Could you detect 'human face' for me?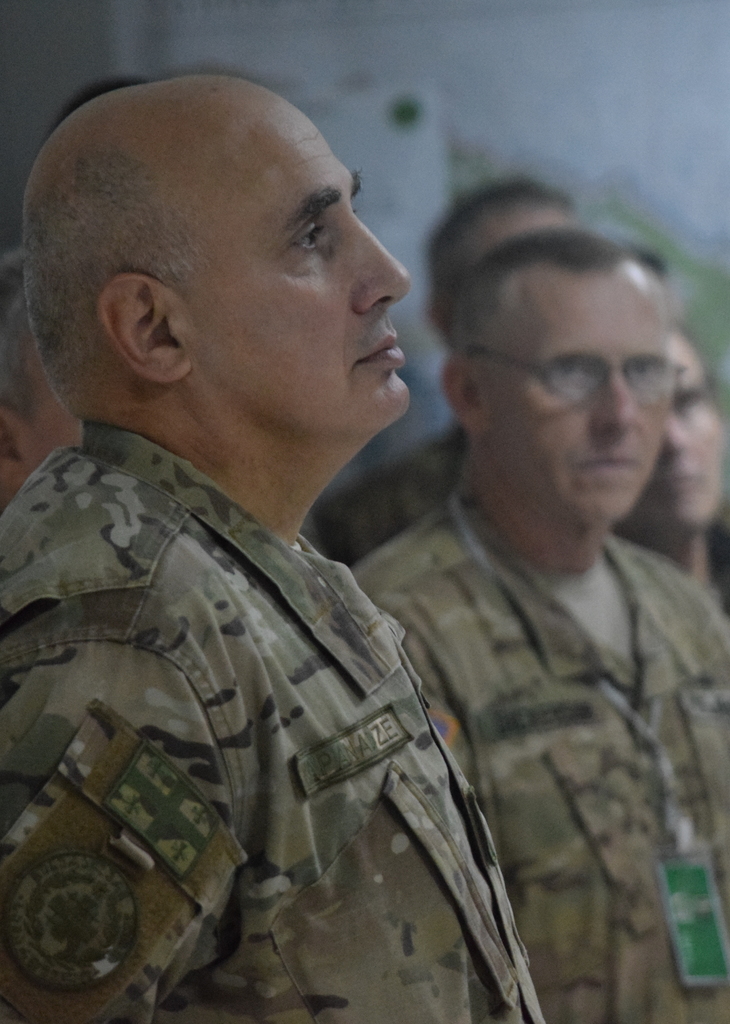
Detection result: [640,335,726,532].
